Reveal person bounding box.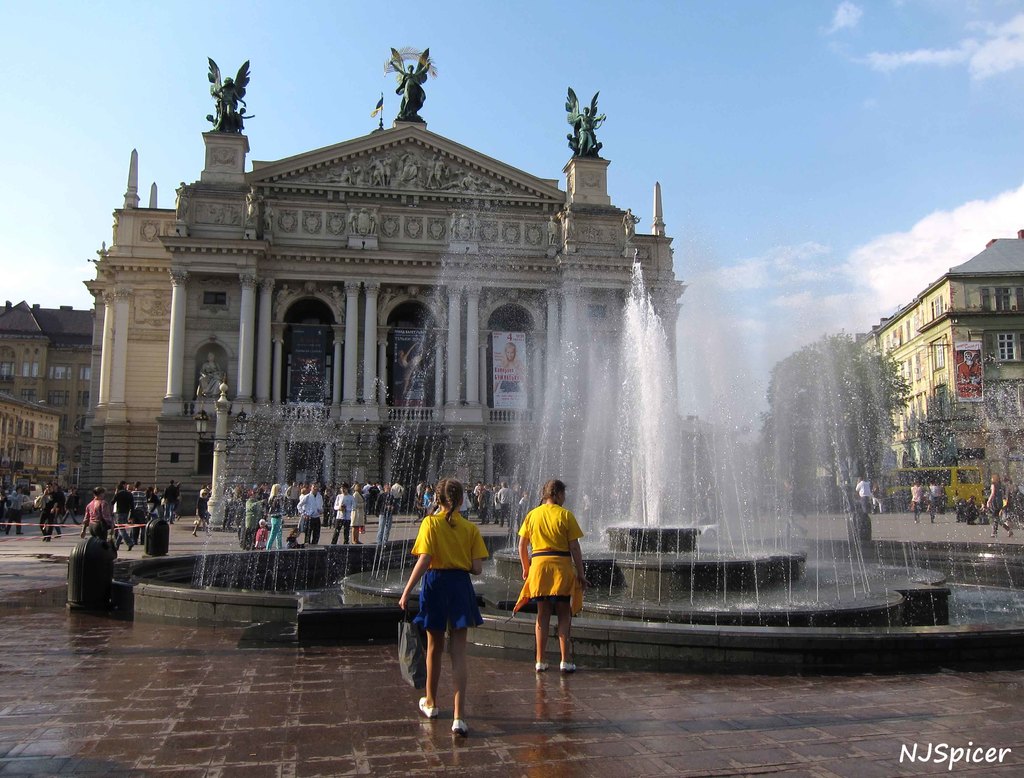
Revealed: 435/158/447/182.
